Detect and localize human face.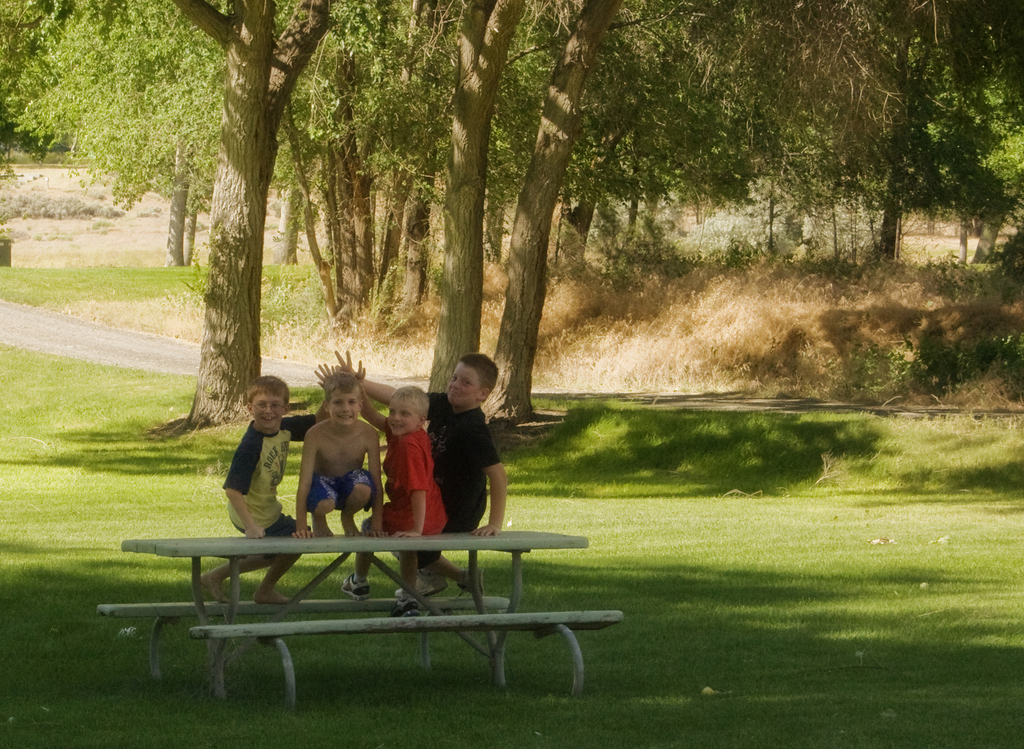
Localized at [left=392, top=400, right=413, bottom=435].
